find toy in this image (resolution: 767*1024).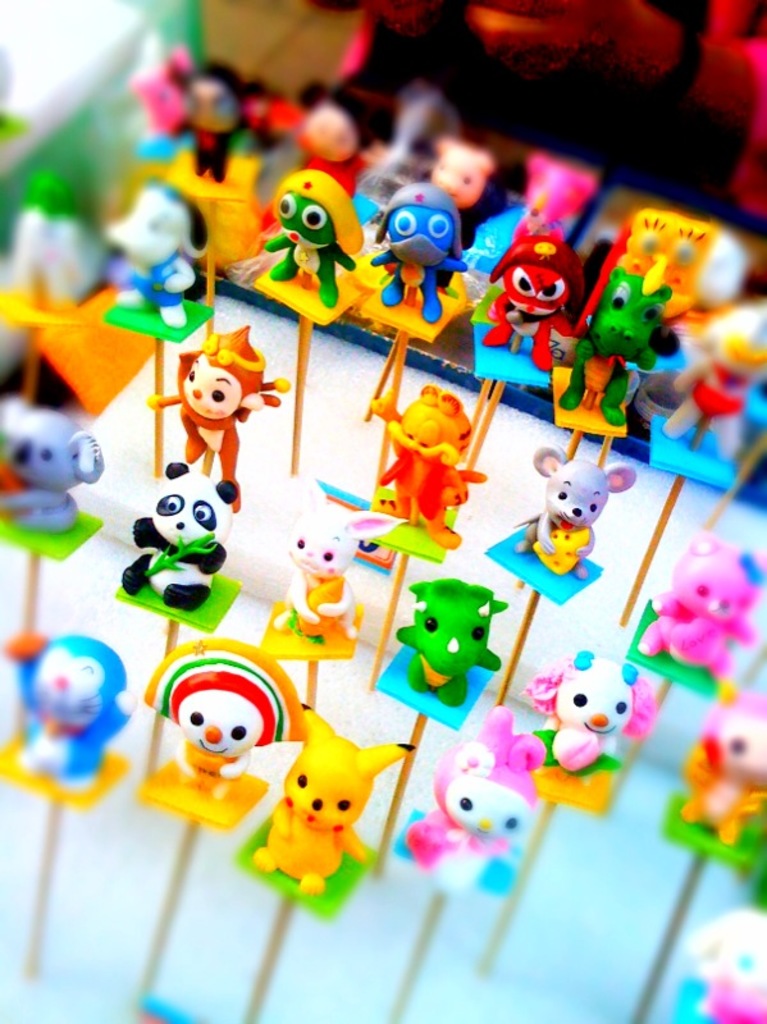
bbox=(394, 731, 537, 902).
